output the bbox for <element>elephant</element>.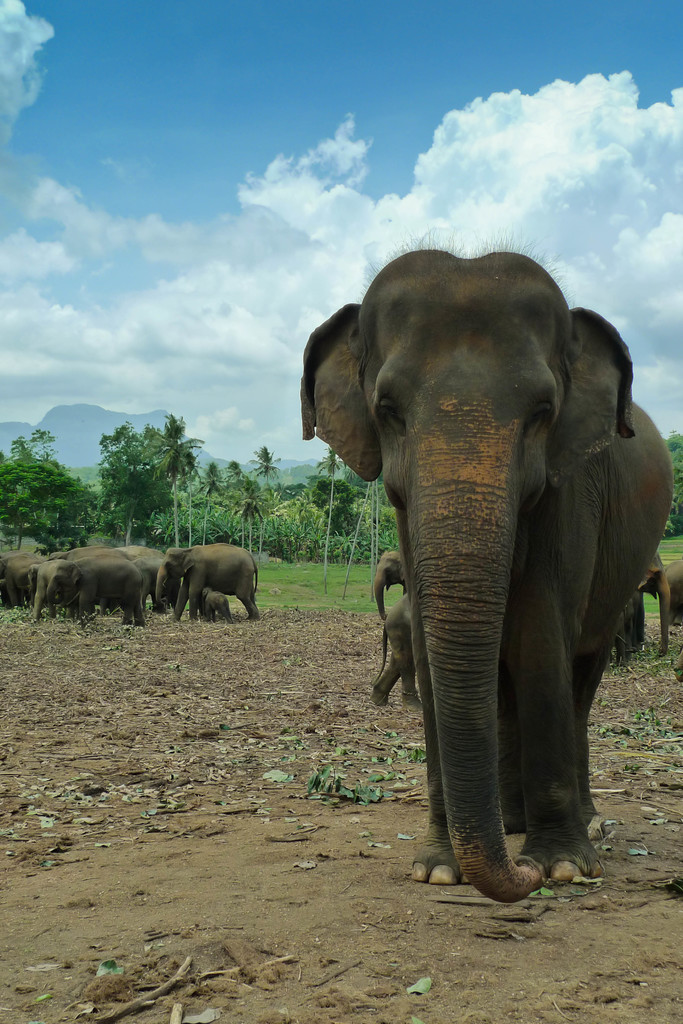
166 533 262 625.
